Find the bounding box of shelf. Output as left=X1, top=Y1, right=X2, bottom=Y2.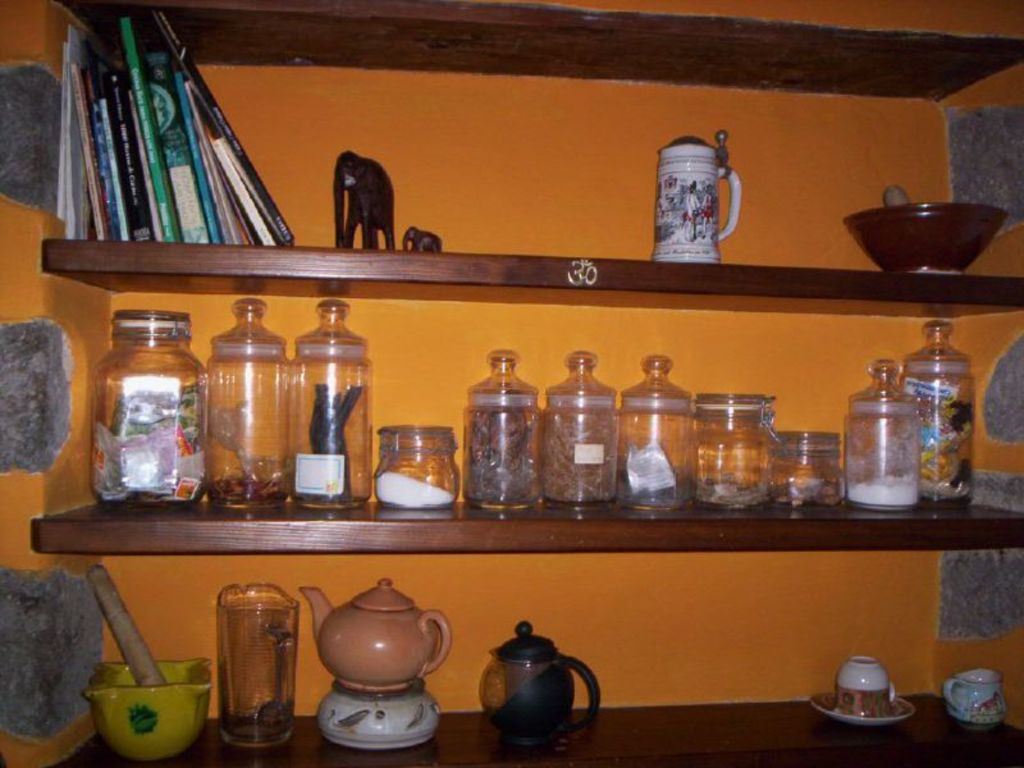
left=67, top=77, right=1023, bottom=767.
